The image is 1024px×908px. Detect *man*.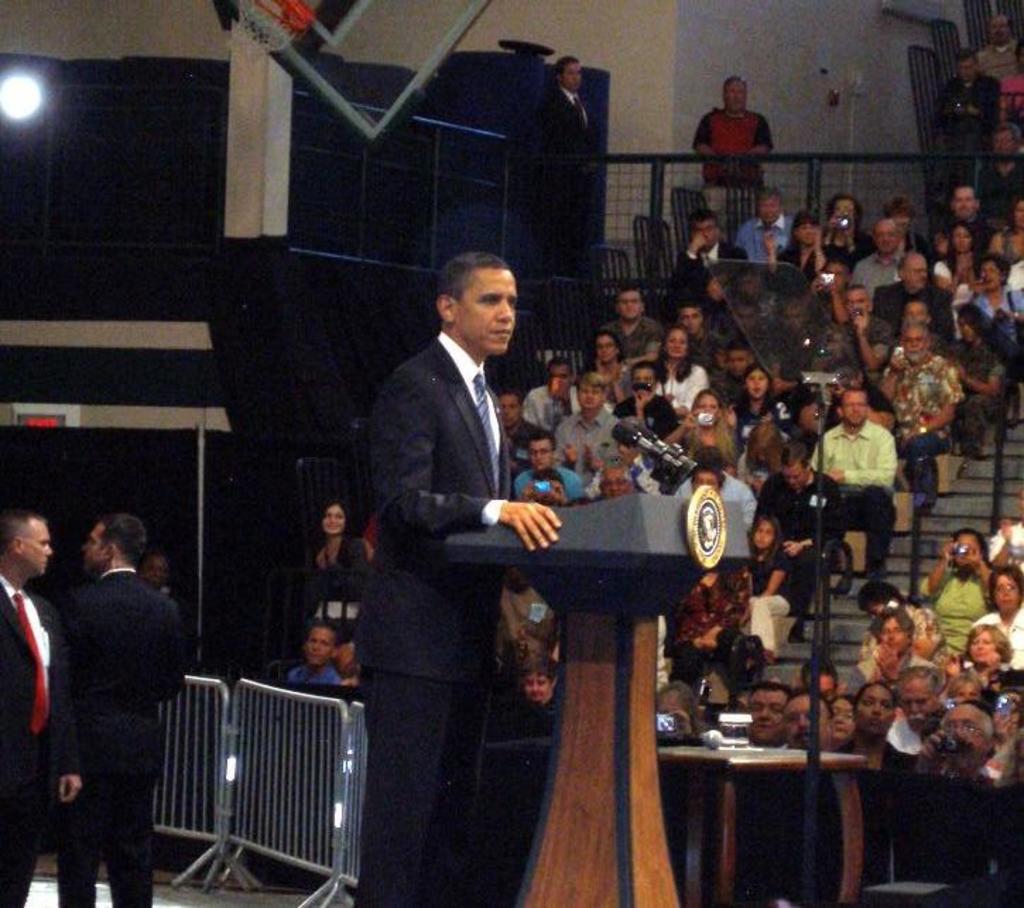
Detection: (730,182,797,263).
